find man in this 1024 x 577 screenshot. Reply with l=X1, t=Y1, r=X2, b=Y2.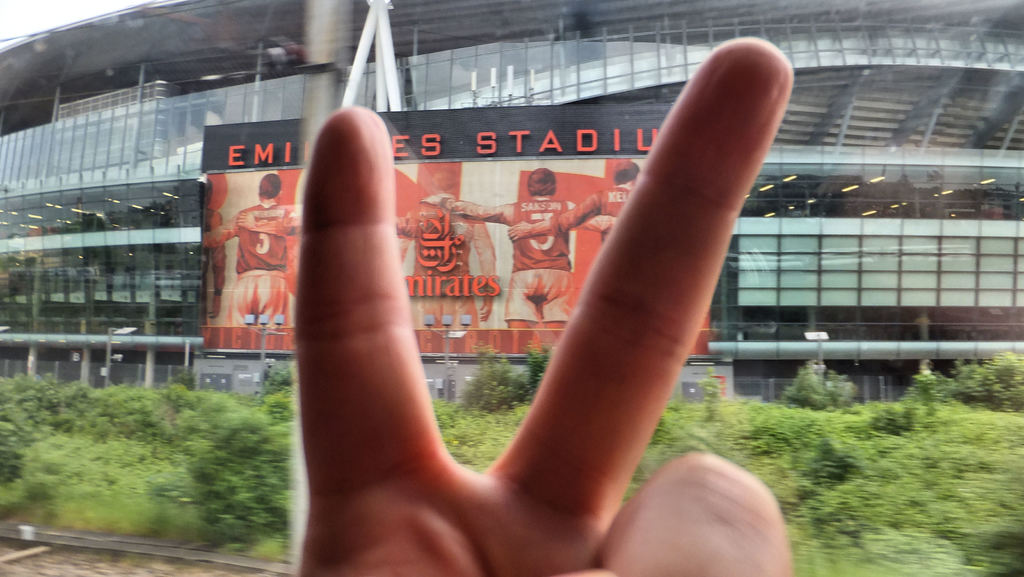
l=388, t=163, r=499, b=326.
